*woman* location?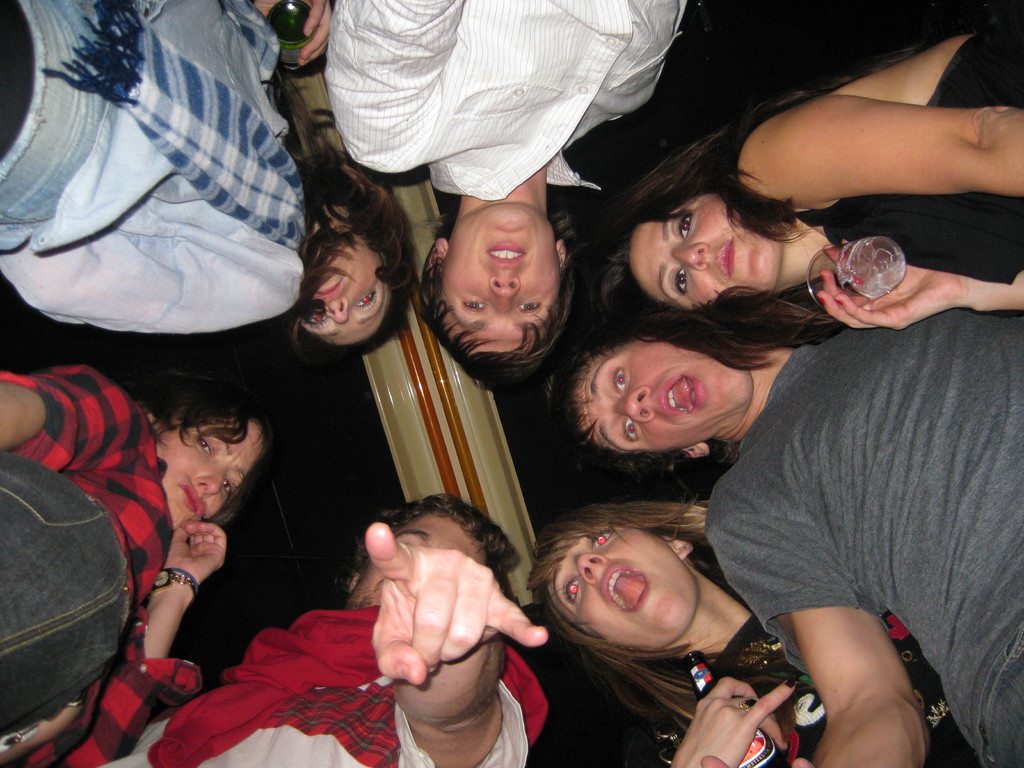
pyautogui.locateOnScreen(528, 508, 977, 767)
